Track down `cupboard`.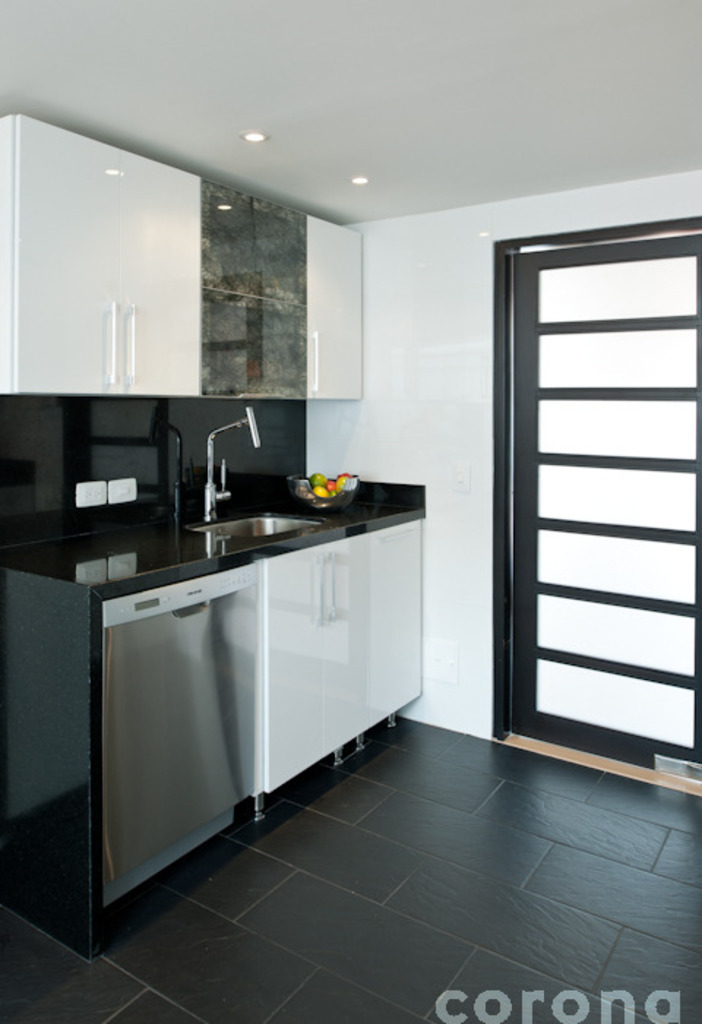
Tracked to bbox(58, 288, 500, 929).
